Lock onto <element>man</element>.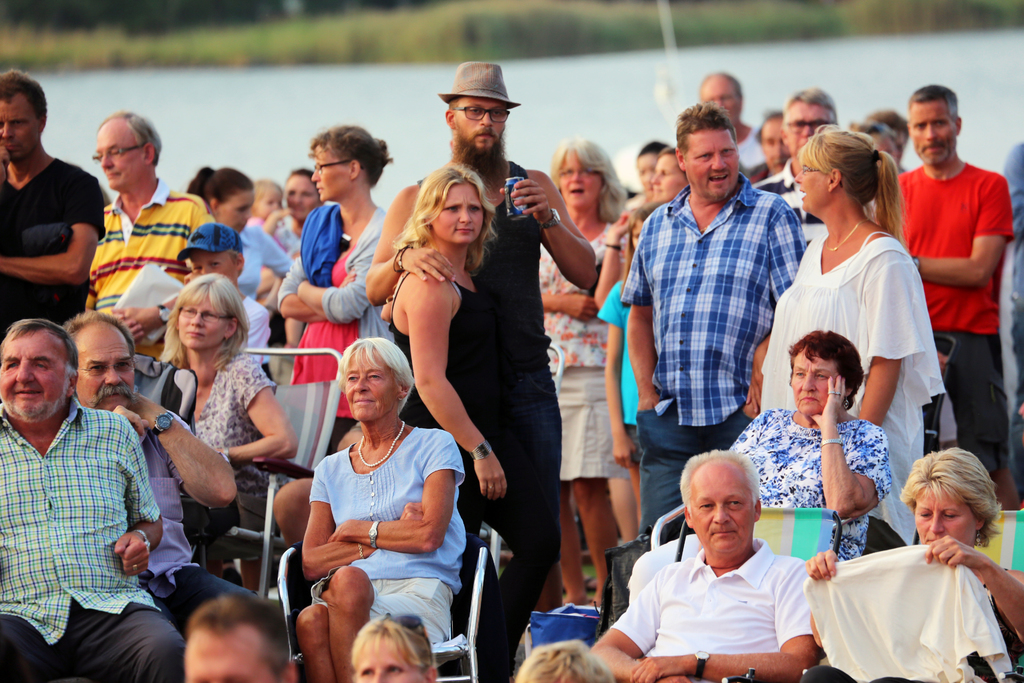
Locked: bbox=(757, 94, 836, 247).
